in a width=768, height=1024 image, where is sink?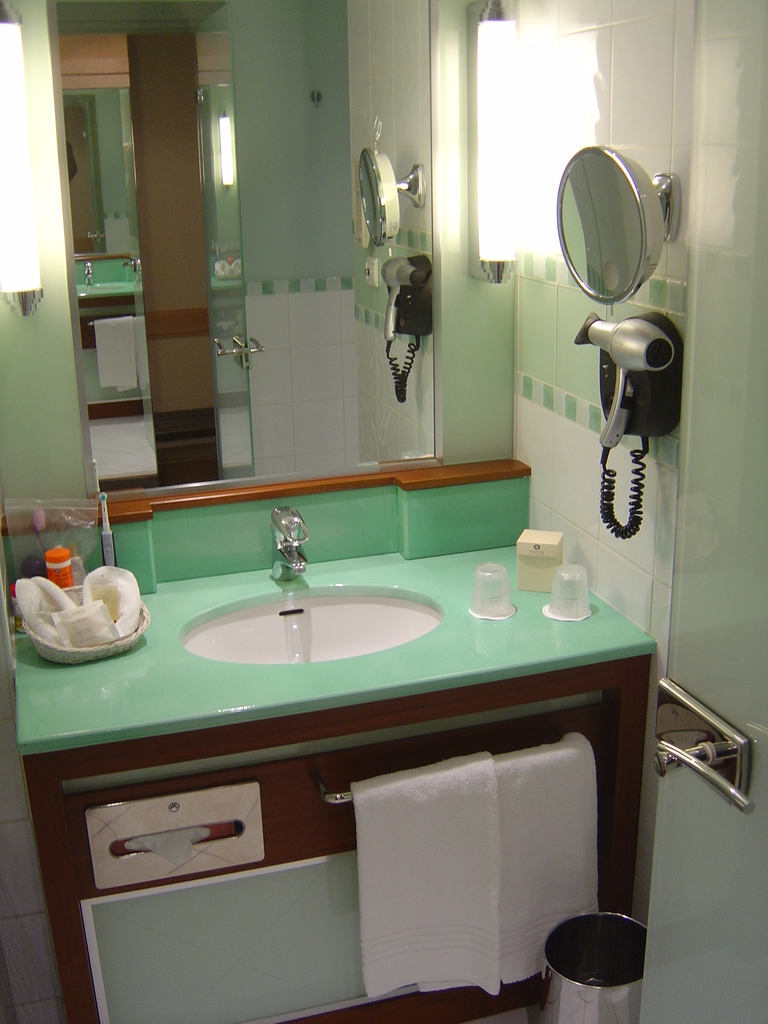
bbox(179, 508, 444, 666).
